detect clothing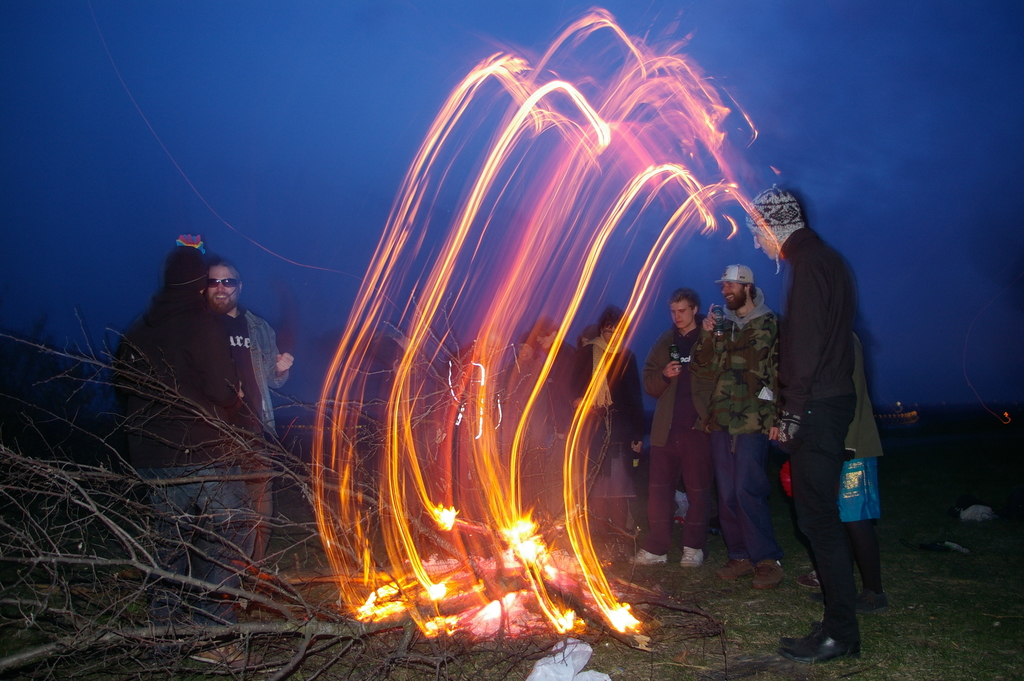
l=768, t=236, r=858, b=639
